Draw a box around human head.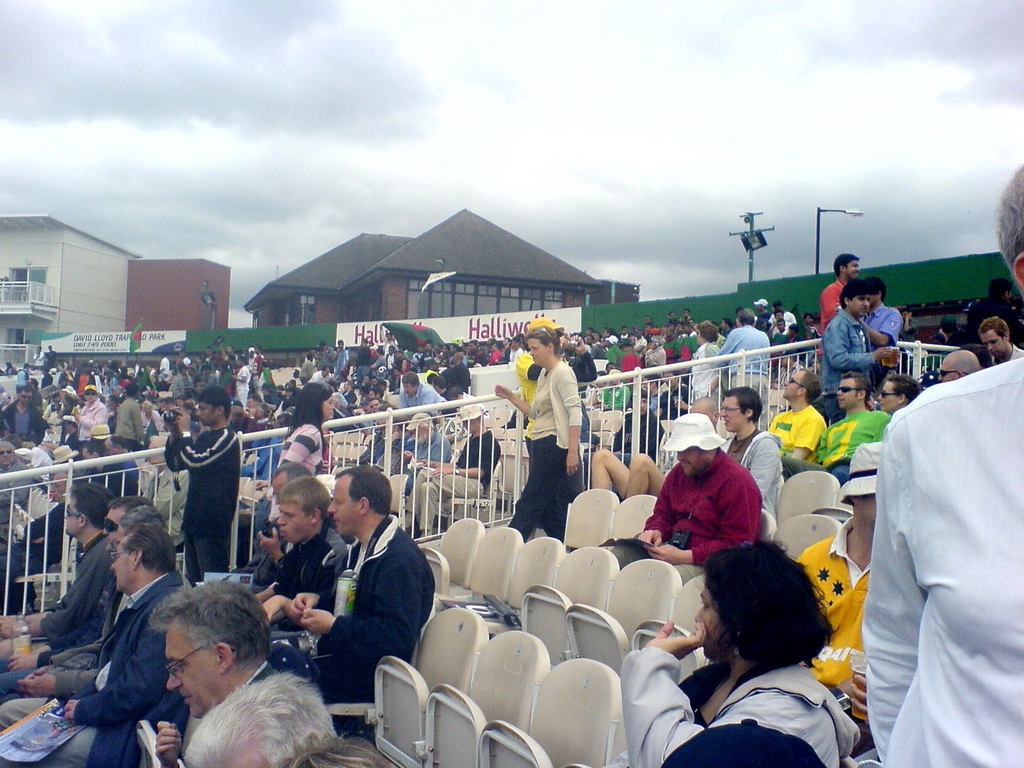
crop(193, 387, 232, 429).
